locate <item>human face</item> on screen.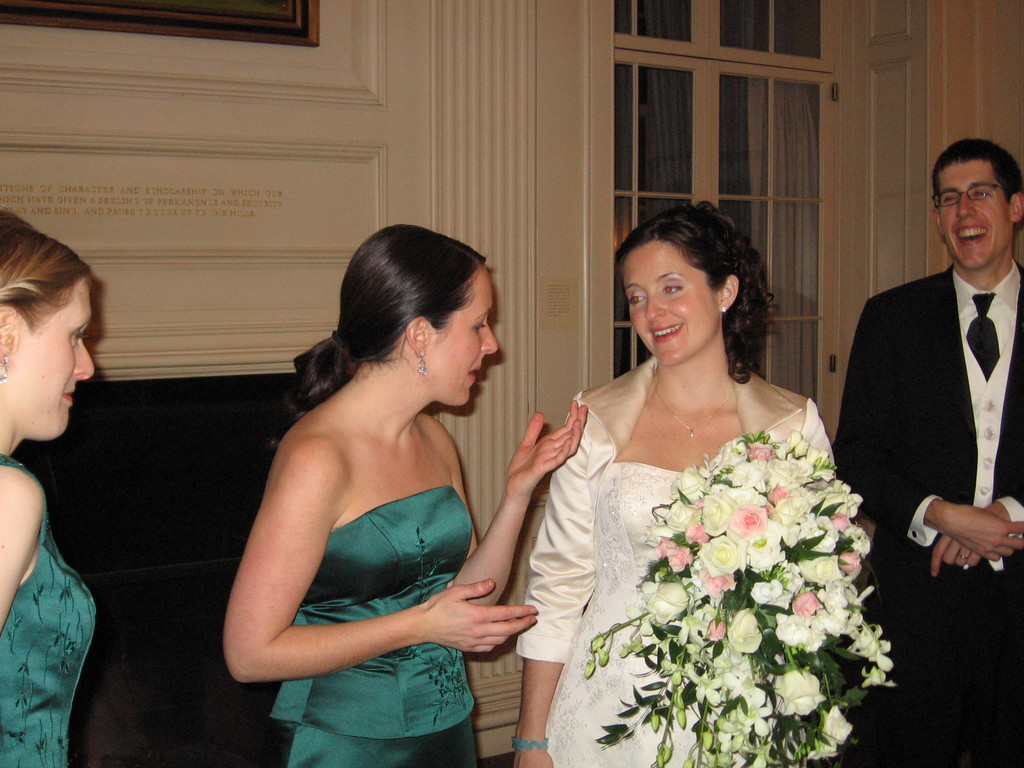
On screen at x1=12, y1=279, x2=96, y2=436.
